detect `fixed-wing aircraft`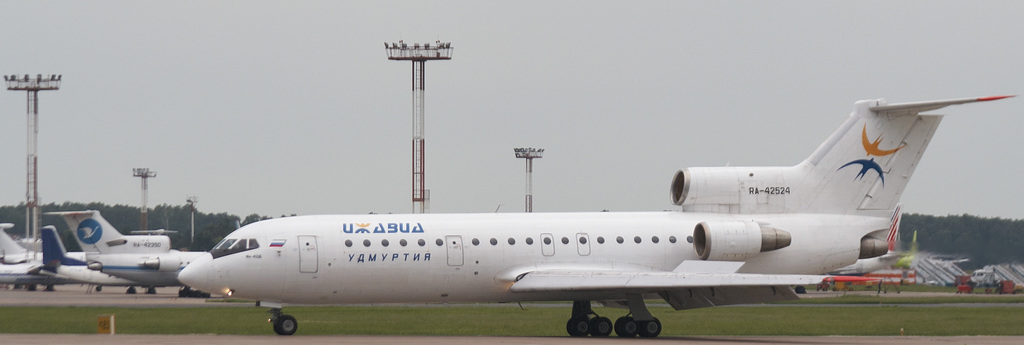
box(35, 219, 141, 293)
